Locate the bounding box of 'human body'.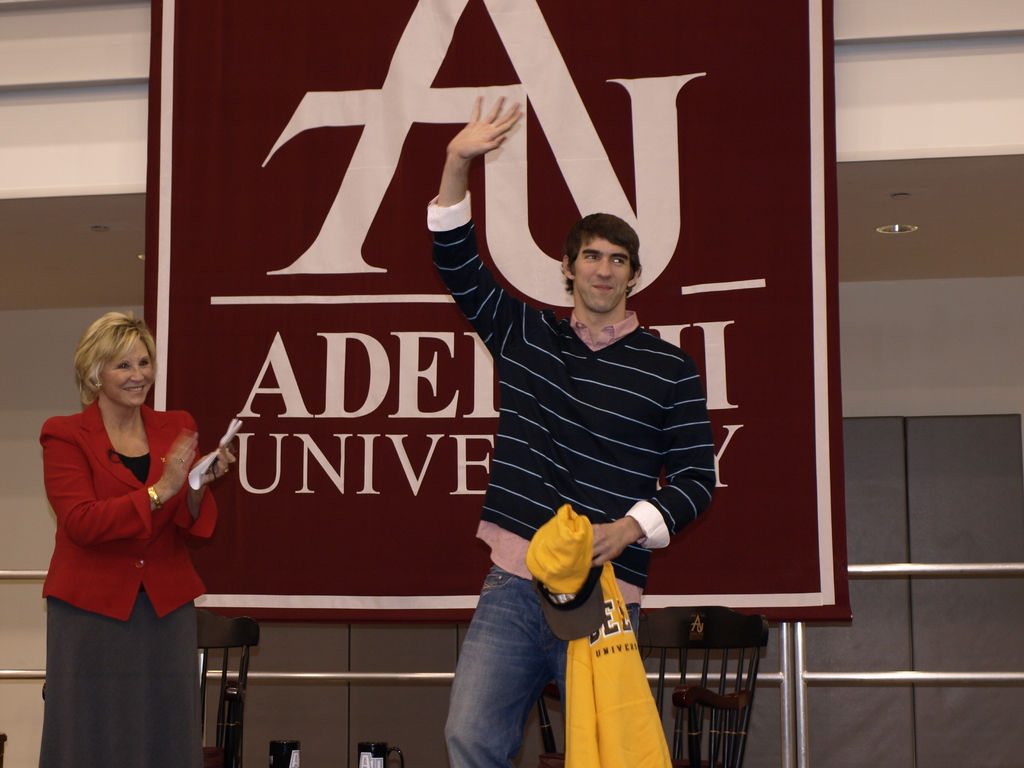
Bounding box: box=[31, 301, 219, 751].
